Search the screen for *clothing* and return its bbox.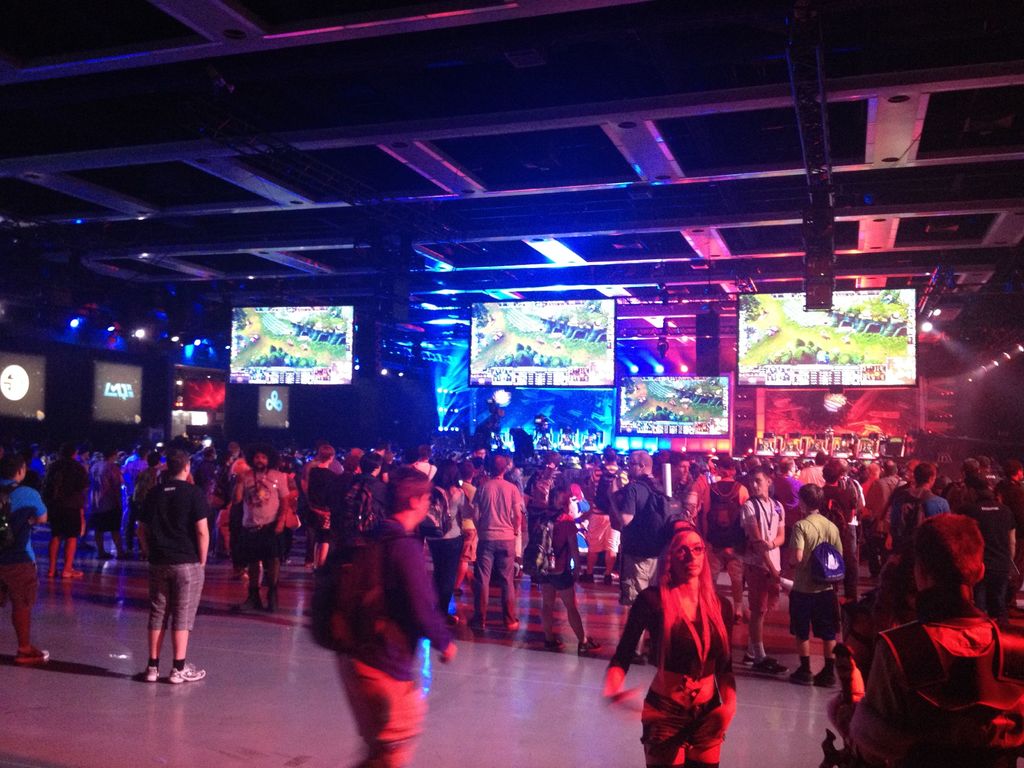
Found: <region>37, 458, 92, 536</region>.
